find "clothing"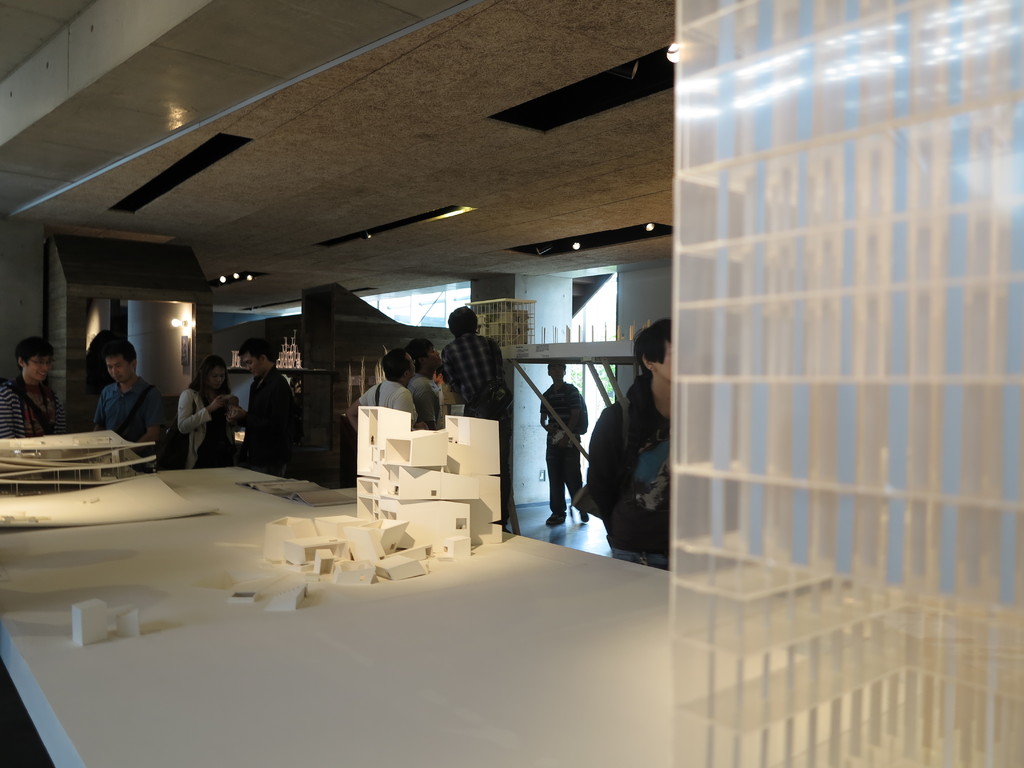
box(445, 326, 514, 526)
